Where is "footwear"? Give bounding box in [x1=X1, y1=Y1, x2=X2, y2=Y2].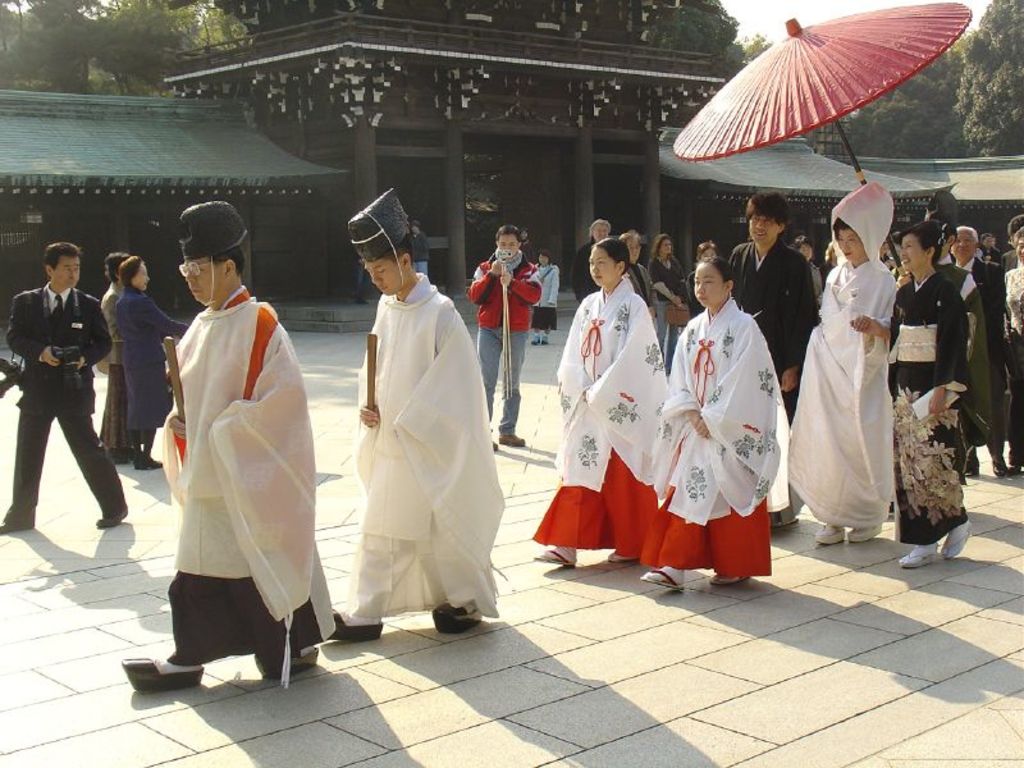
[x1=815, y1=521, x2=846, y2=544].
